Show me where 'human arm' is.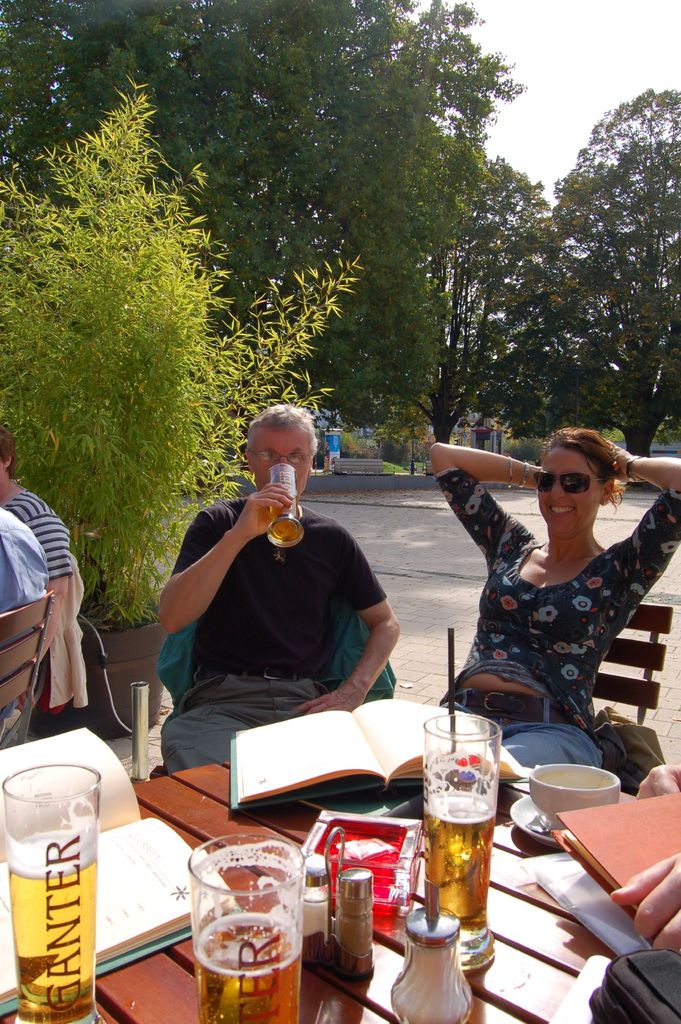
'human arm' is at select_region(439, 443, 566, 508).
